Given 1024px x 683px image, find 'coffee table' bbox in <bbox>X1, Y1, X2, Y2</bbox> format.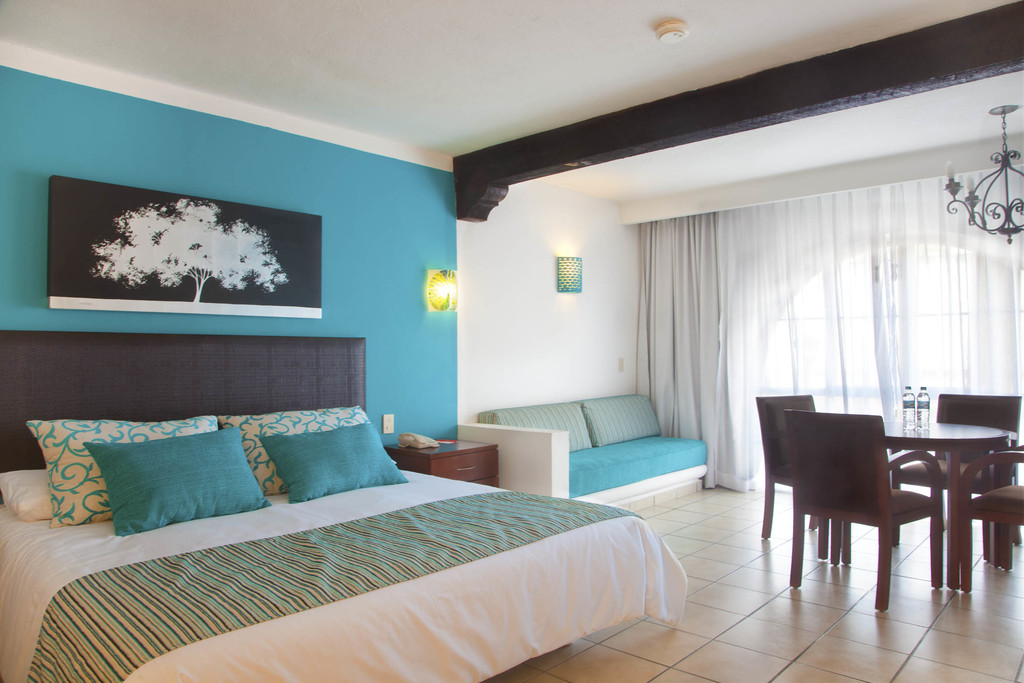
<bbox>845, 407, 996, 595</bbox>.
